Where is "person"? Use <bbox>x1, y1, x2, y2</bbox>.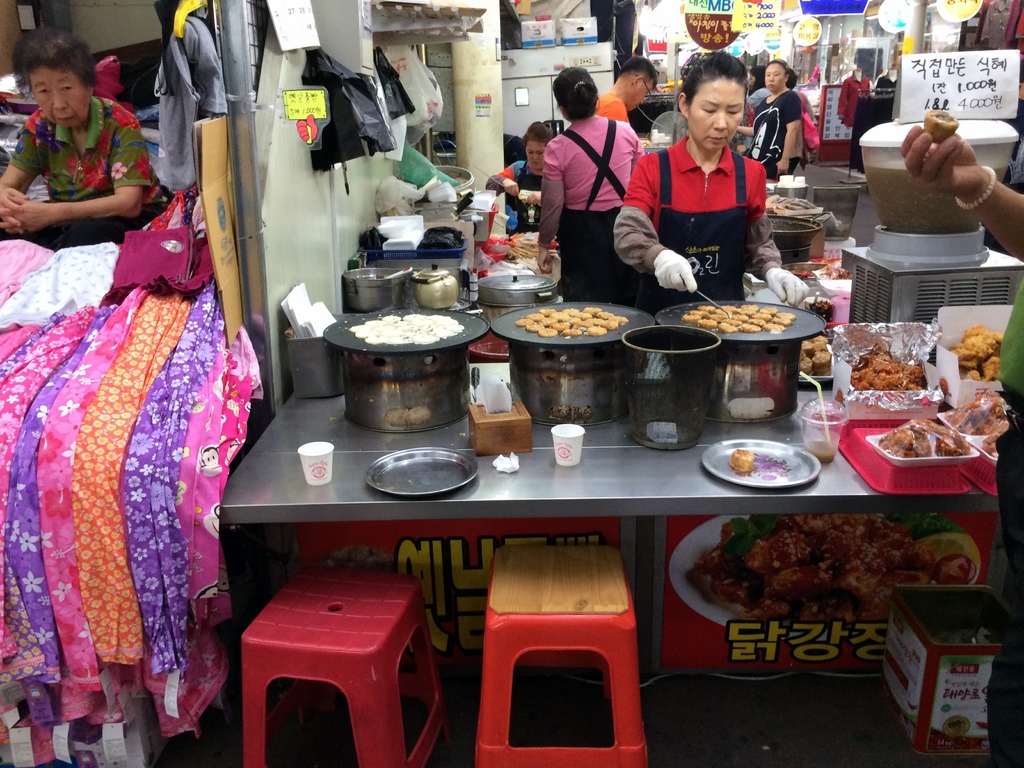
<bbox>746, 61, 774, 148</bbox>.
